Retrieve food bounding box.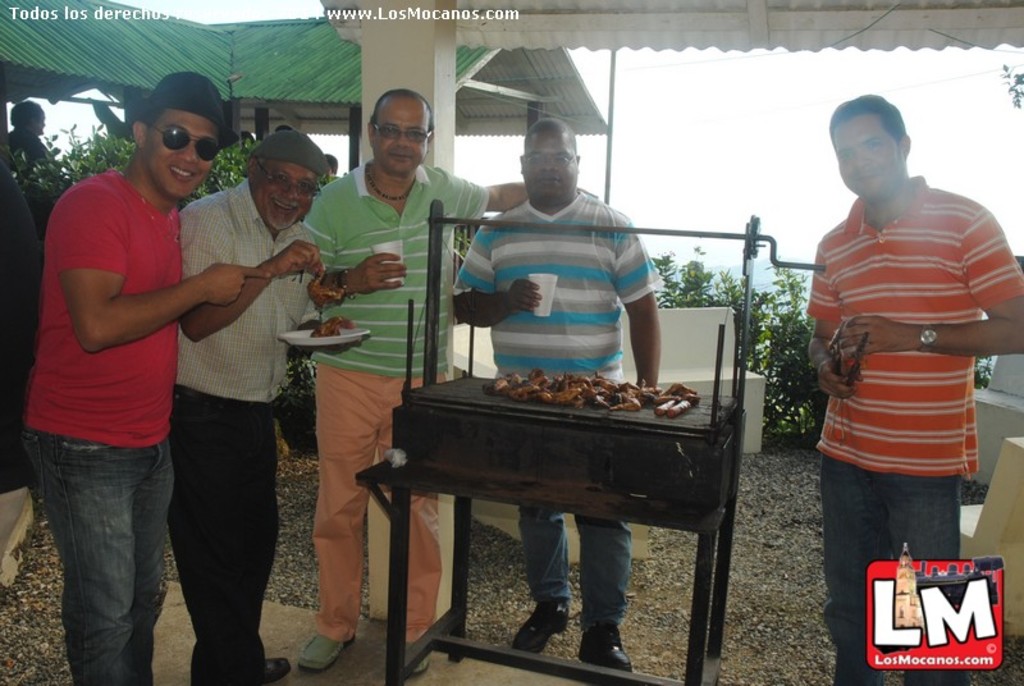
Bounding box: (307, 315, 352, 338).
